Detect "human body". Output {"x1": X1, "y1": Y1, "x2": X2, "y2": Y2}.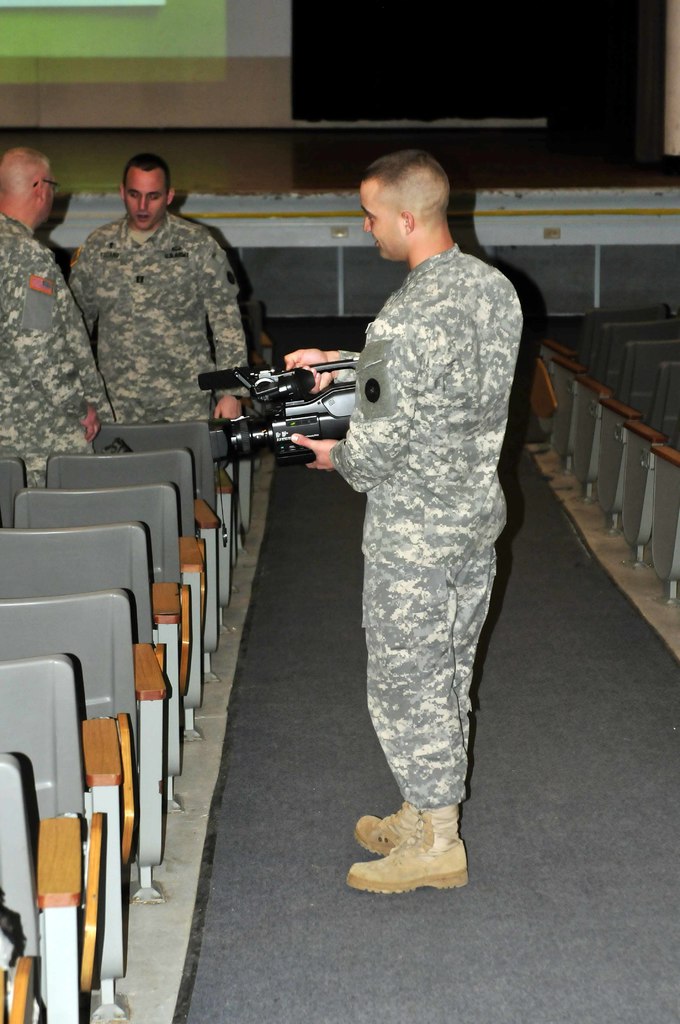
{"x1": 70, "y1": 214, "x2": 249, "y2": 424}.
